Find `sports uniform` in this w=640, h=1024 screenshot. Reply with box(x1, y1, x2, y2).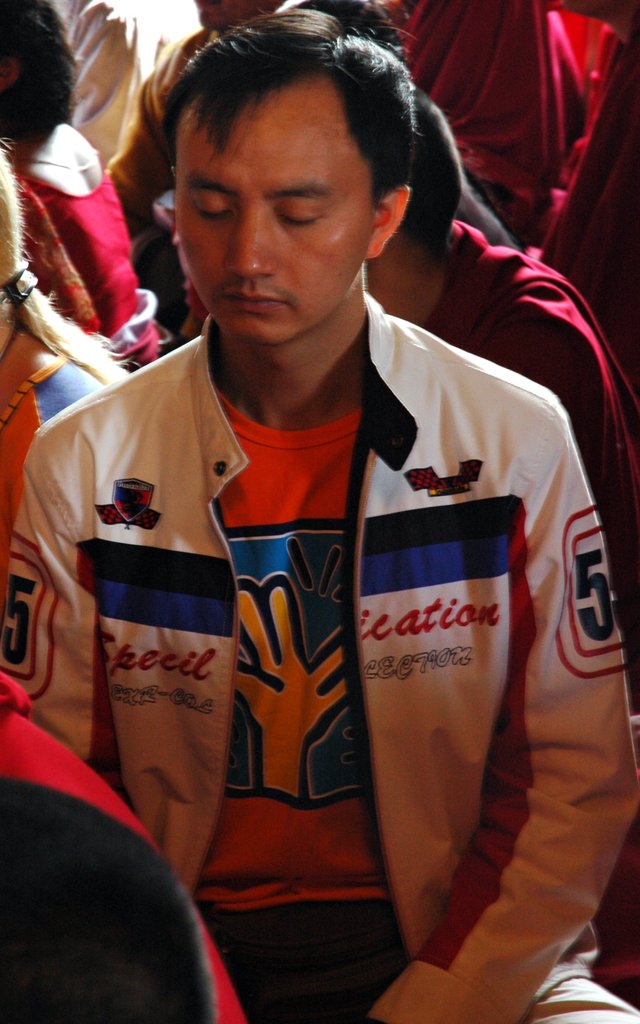
box(428, 223, 639, 693).
